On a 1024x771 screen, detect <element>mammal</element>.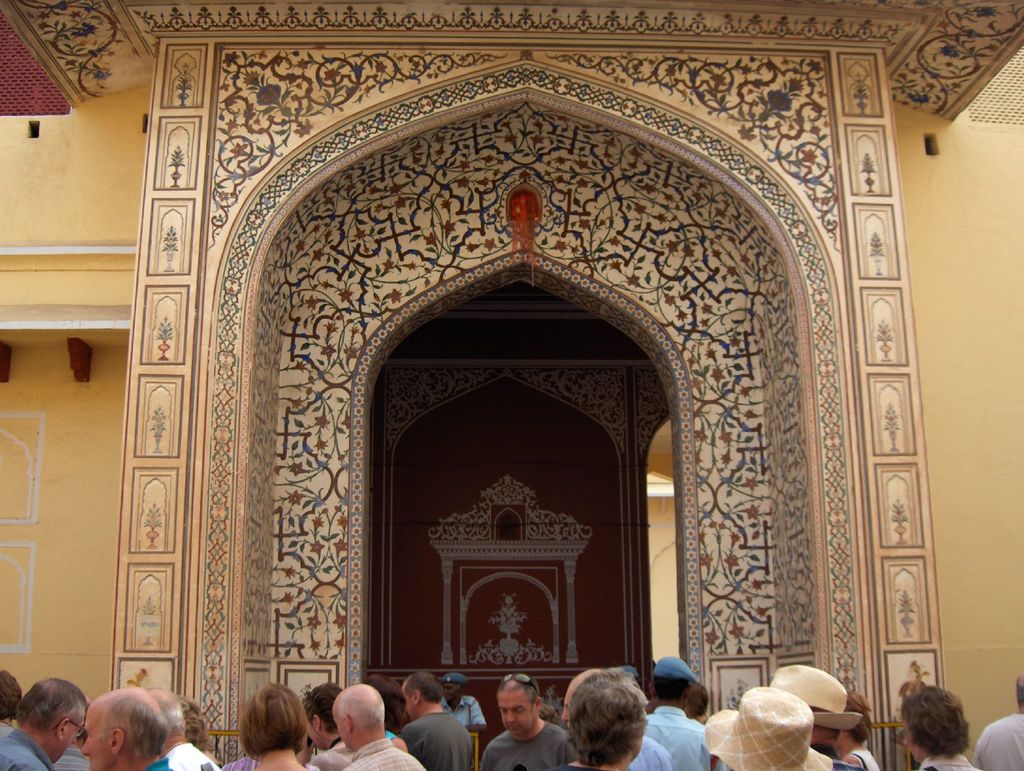
l=902, t=685, r=977, b=770.
